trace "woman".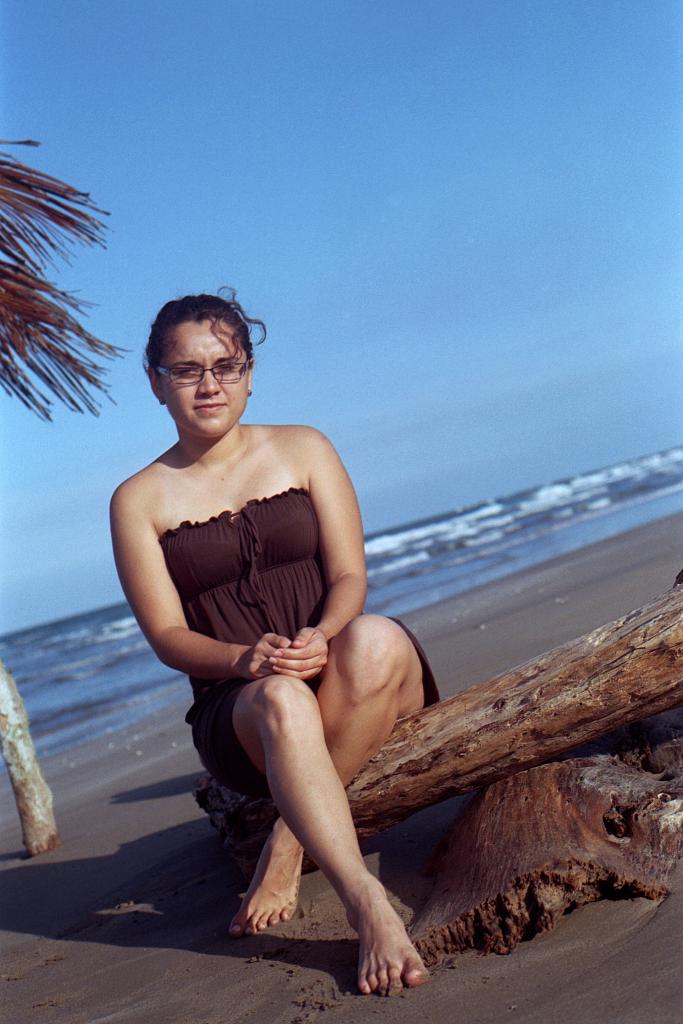
Traced to (left=99, top=285, right=451, bottom=1000).
